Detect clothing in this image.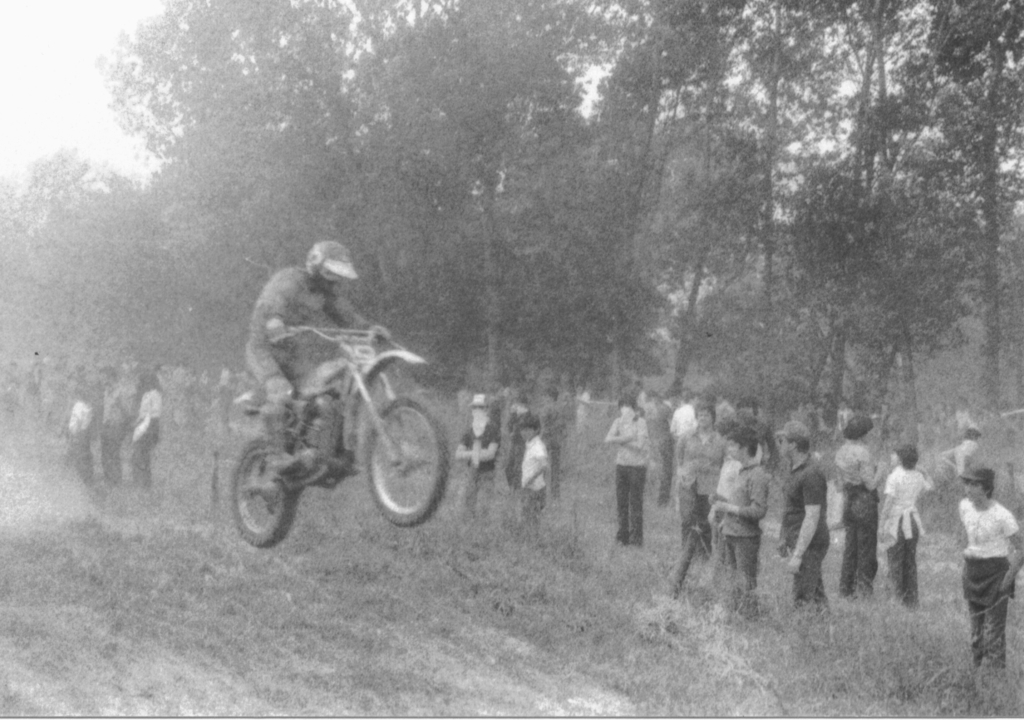
Detection: box=[66, 397, 96, 494].
